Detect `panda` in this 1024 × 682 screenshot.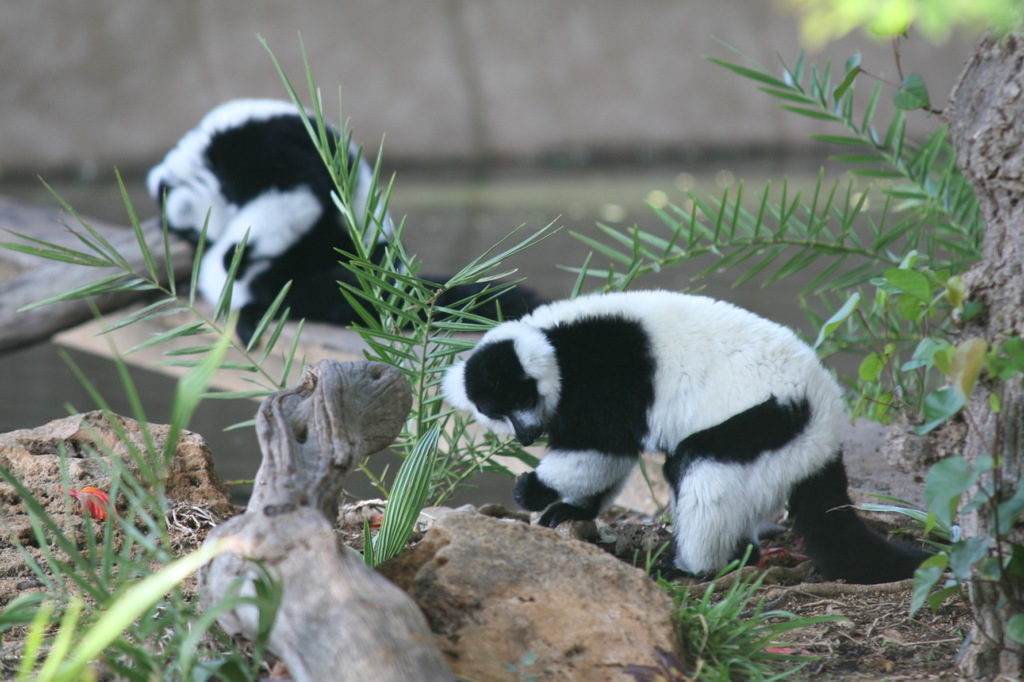
Detection: {"x1": 439, "y1": 289, "x2": 935, "y2": 588}.
